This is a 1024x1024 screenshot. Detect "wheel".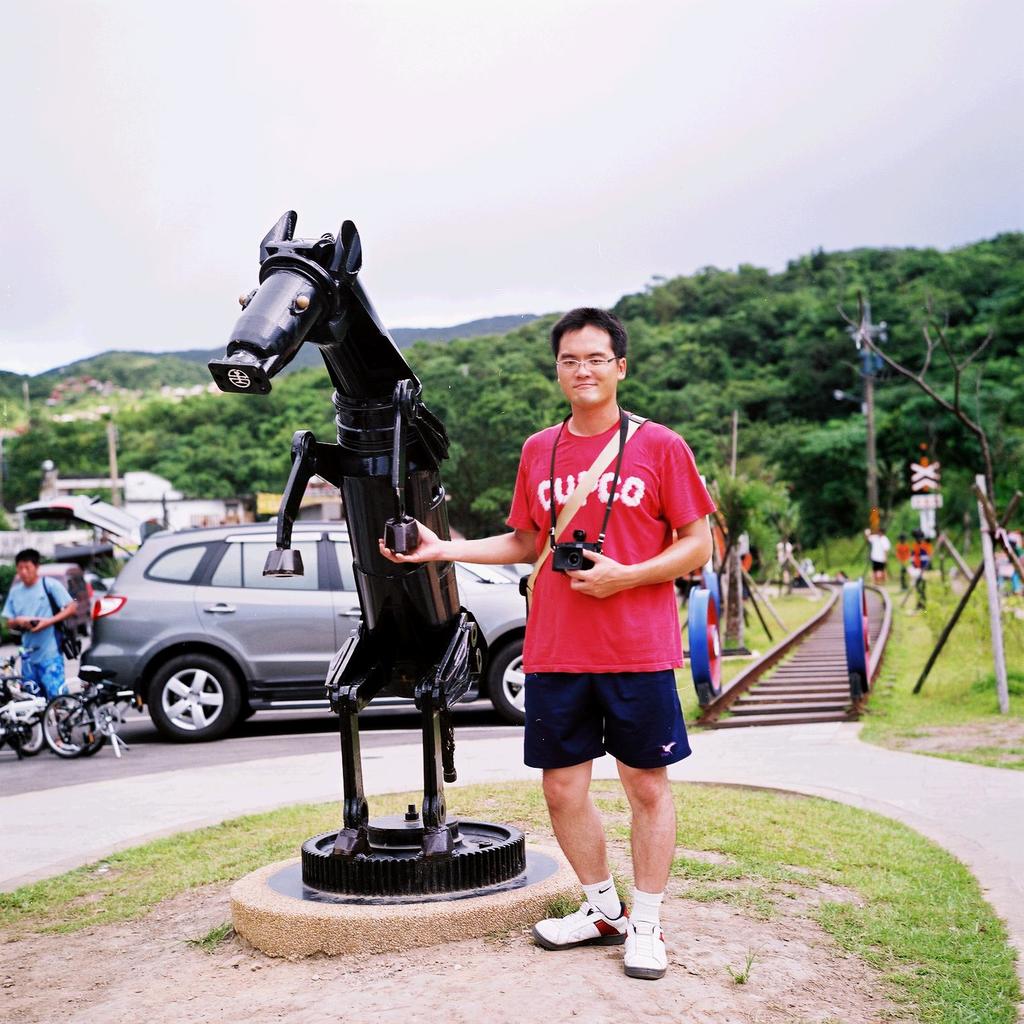
[left=688, top=588, right=723, bottom=699].
